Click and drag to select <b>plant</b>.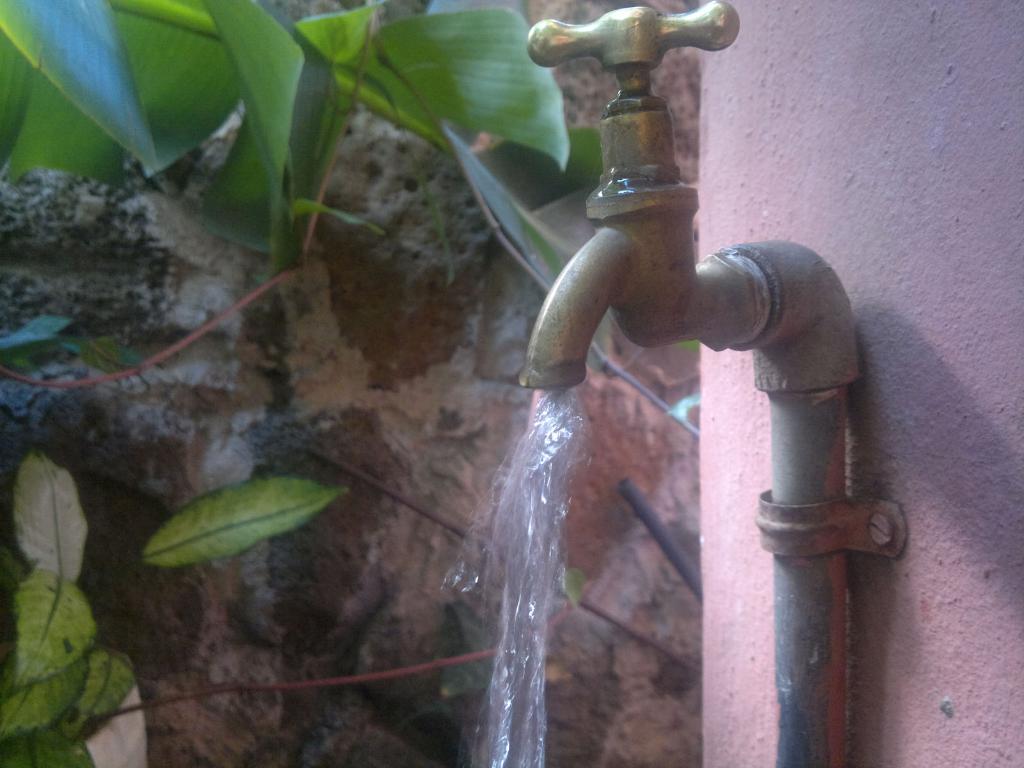
Selection: {"left": 0, "top": 451, "right": 345, "bottom": 767}.
